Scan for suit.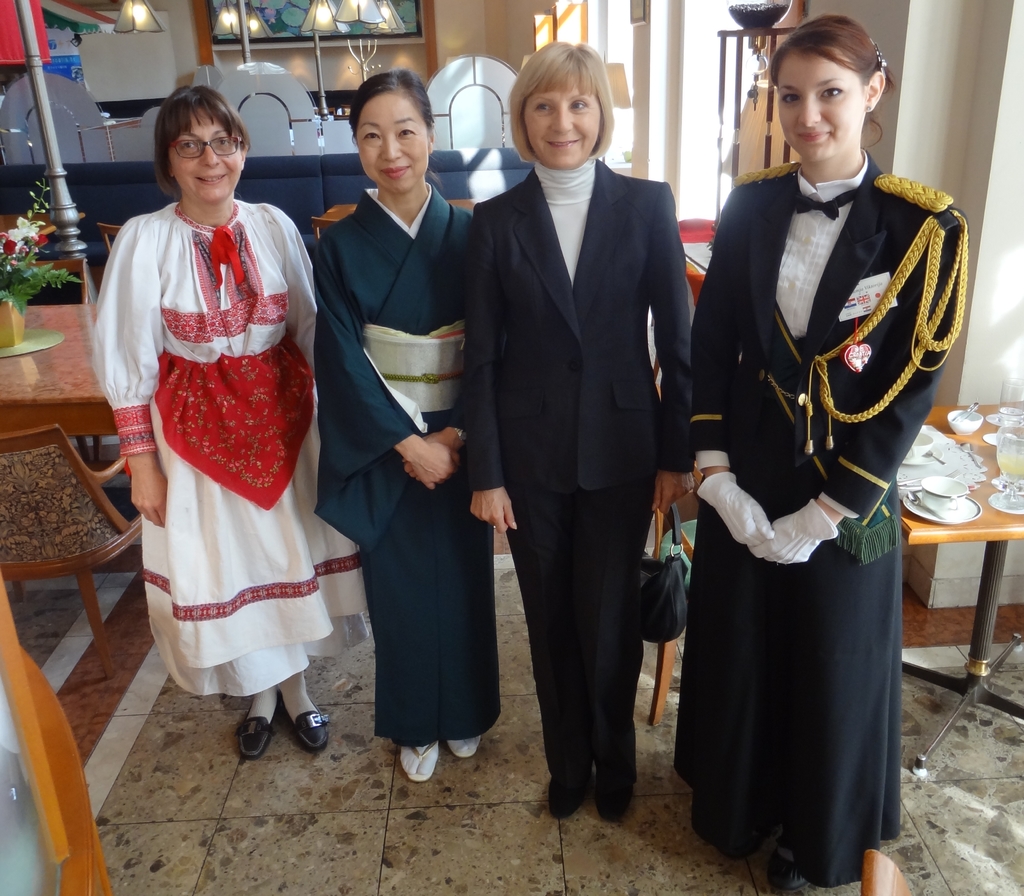
Scan result: x1=685 y1=152 x2=966 y2=559.
